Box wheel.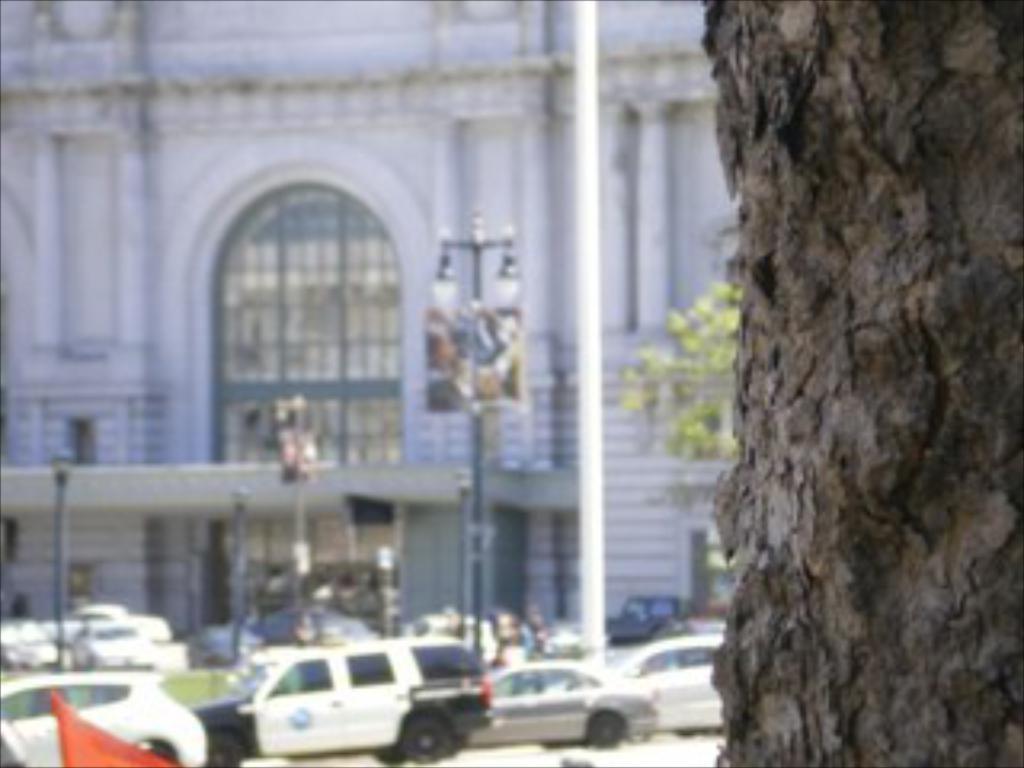
detection(374, 749, 410, 765).
